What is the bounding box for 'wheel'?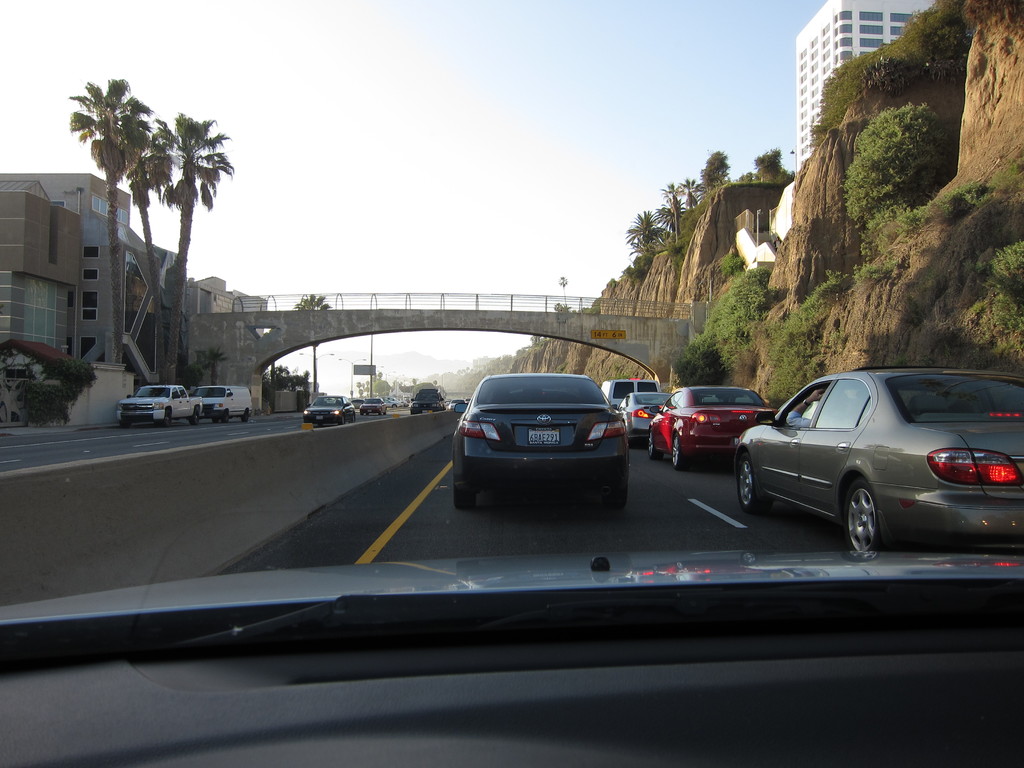
pyautogui.locateOnScreen(672, 436, 687, 470).
